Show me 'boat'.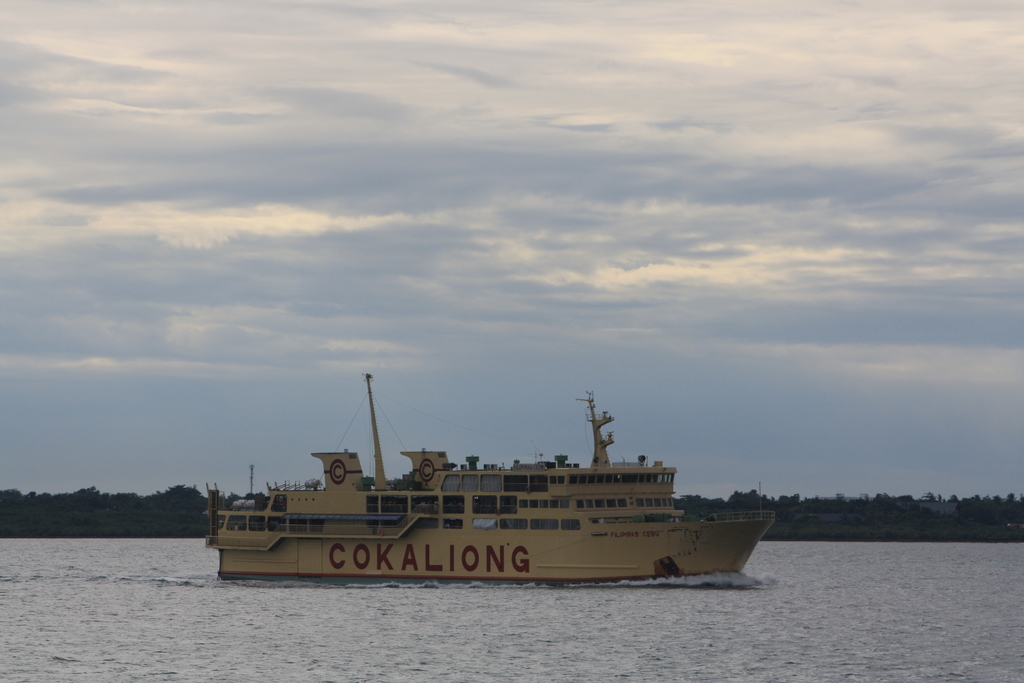
'boat' is here: (202,368,776,588).
